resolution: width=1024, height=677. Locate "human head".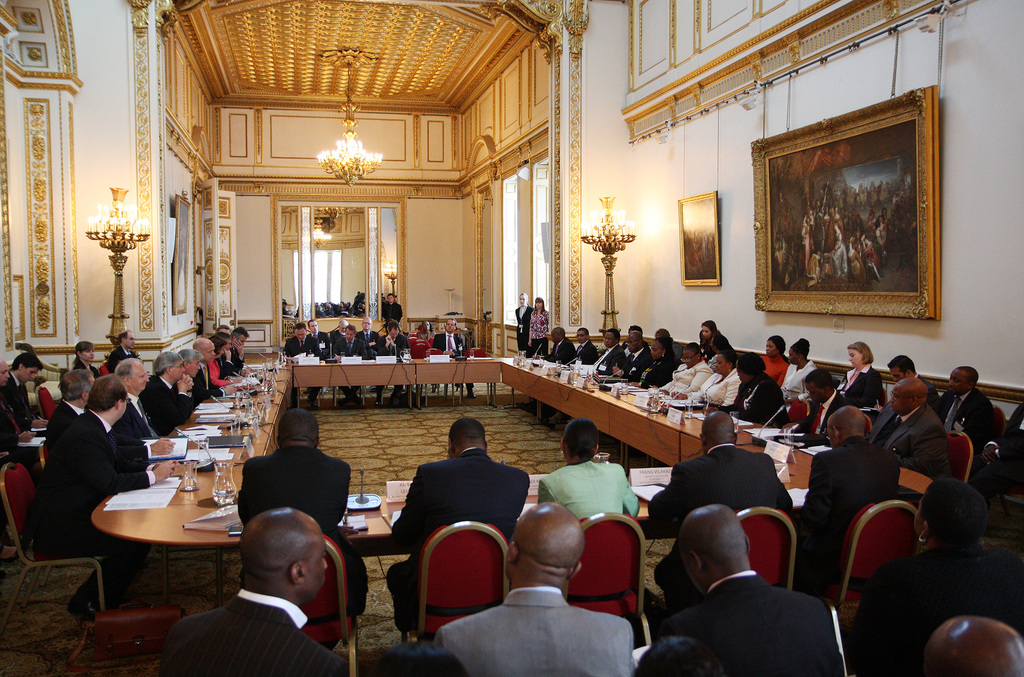
select_region(218, 323, 232, 334).
